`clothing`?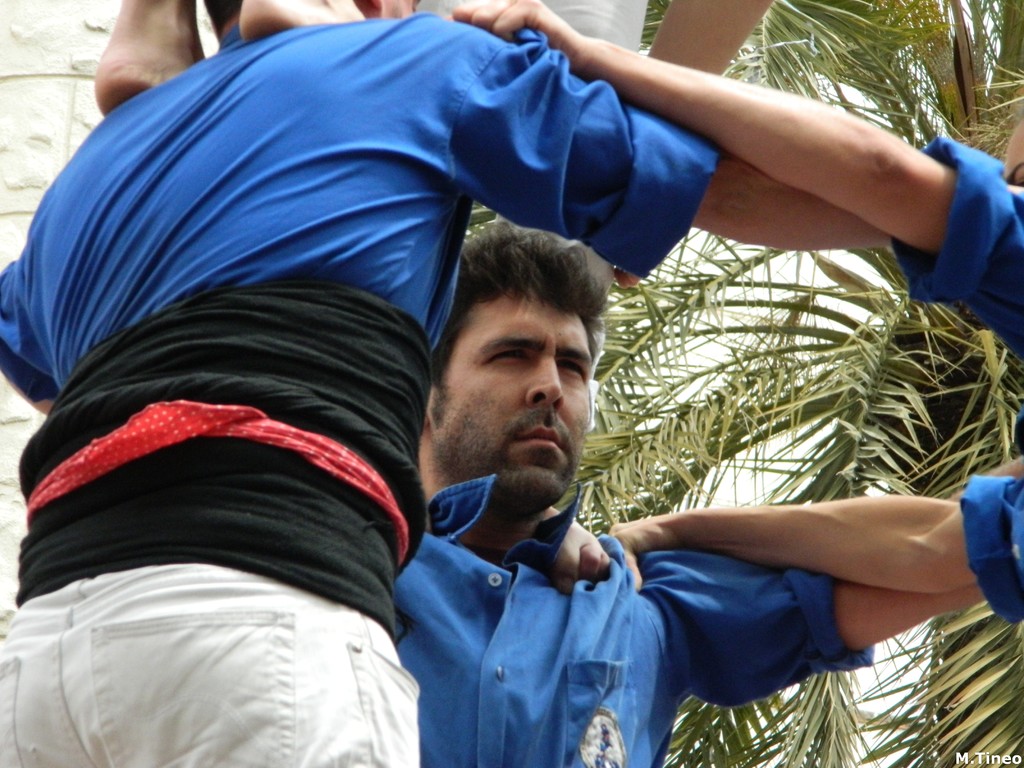
[0,13,719,767]
